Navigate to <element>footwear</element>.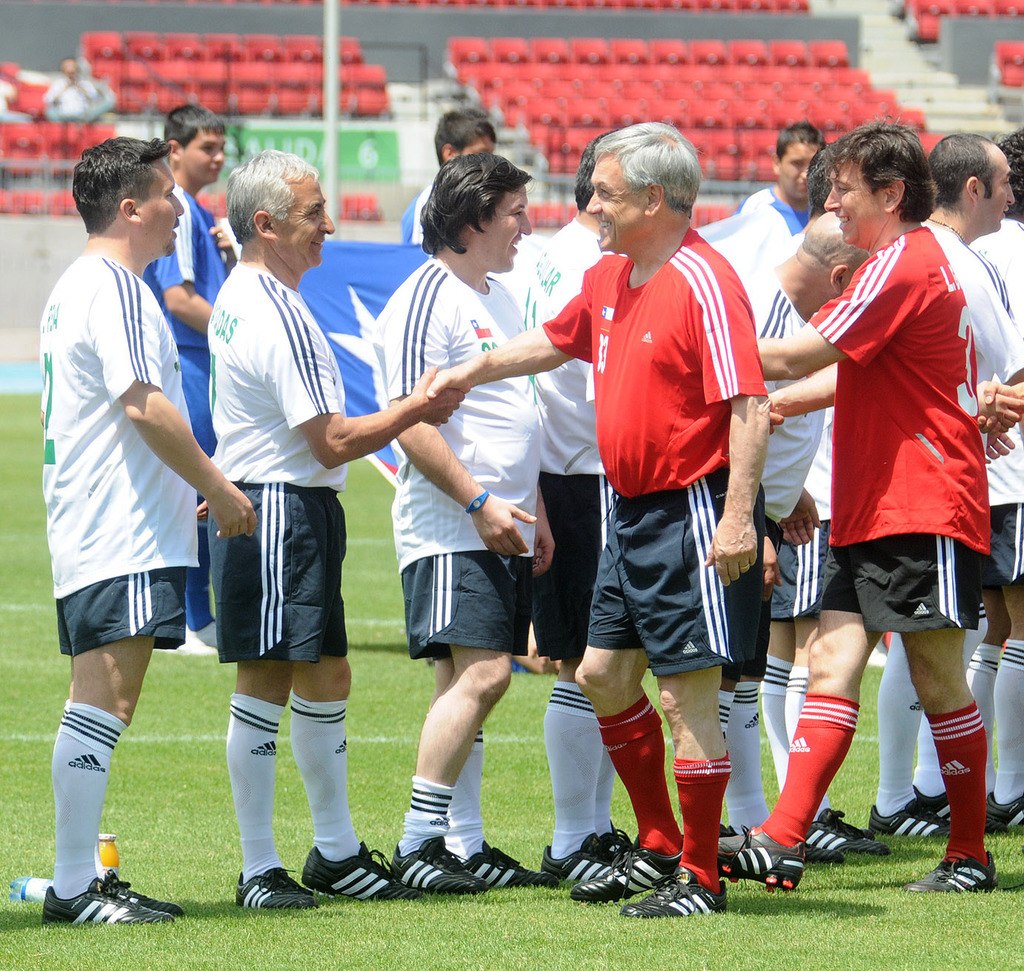
Navigation target: 564 834 687 899.
